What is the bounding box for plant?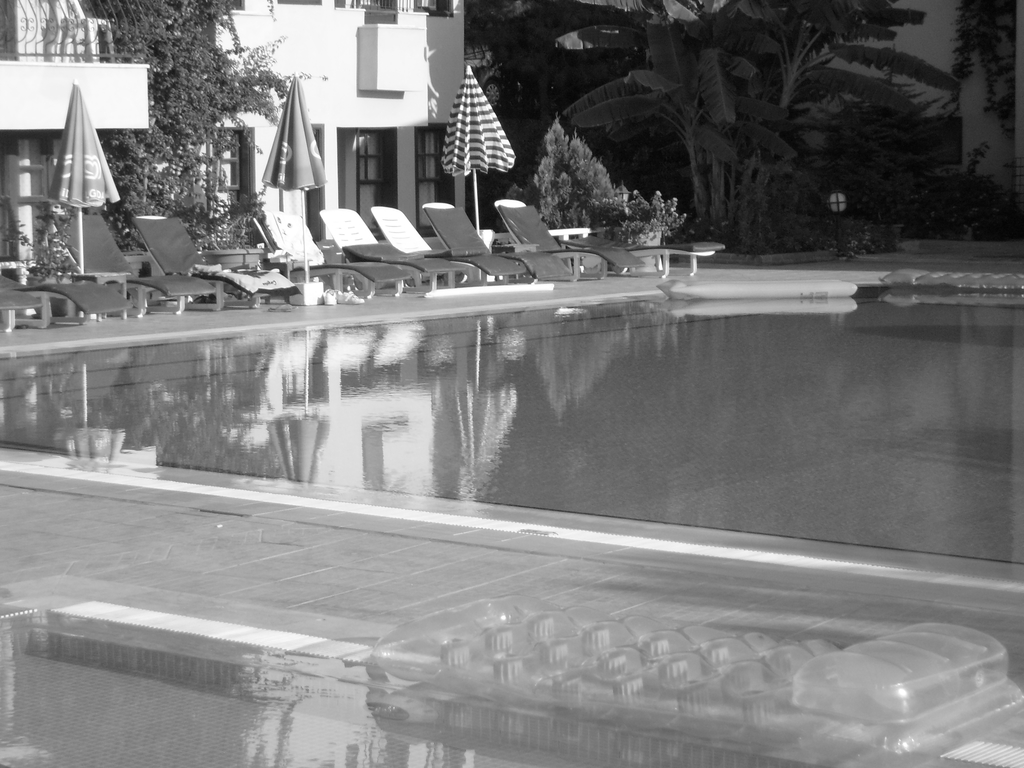
region(592, 195, 703, 246).
